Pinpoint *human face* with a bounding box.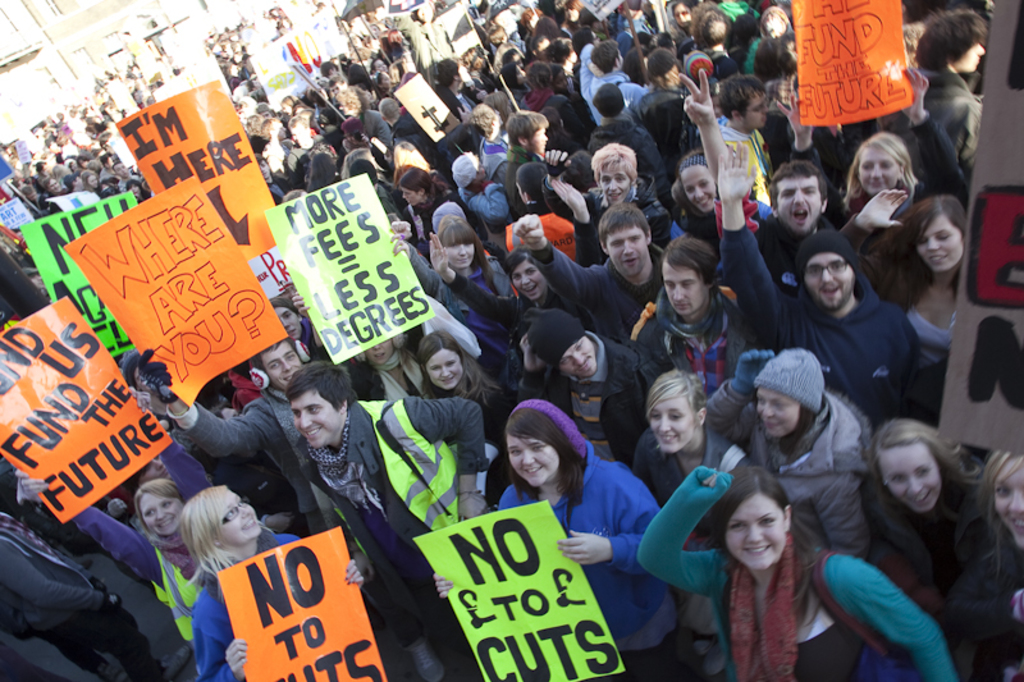
<box>877,445,945,513</box>.
